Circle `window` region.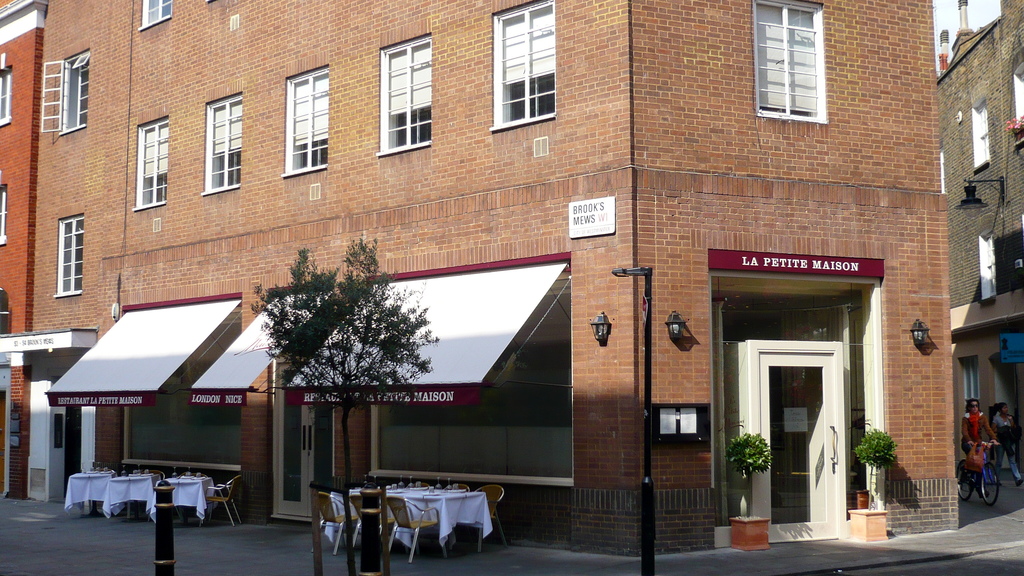
Region: rect(0, 72, 10, 128).
